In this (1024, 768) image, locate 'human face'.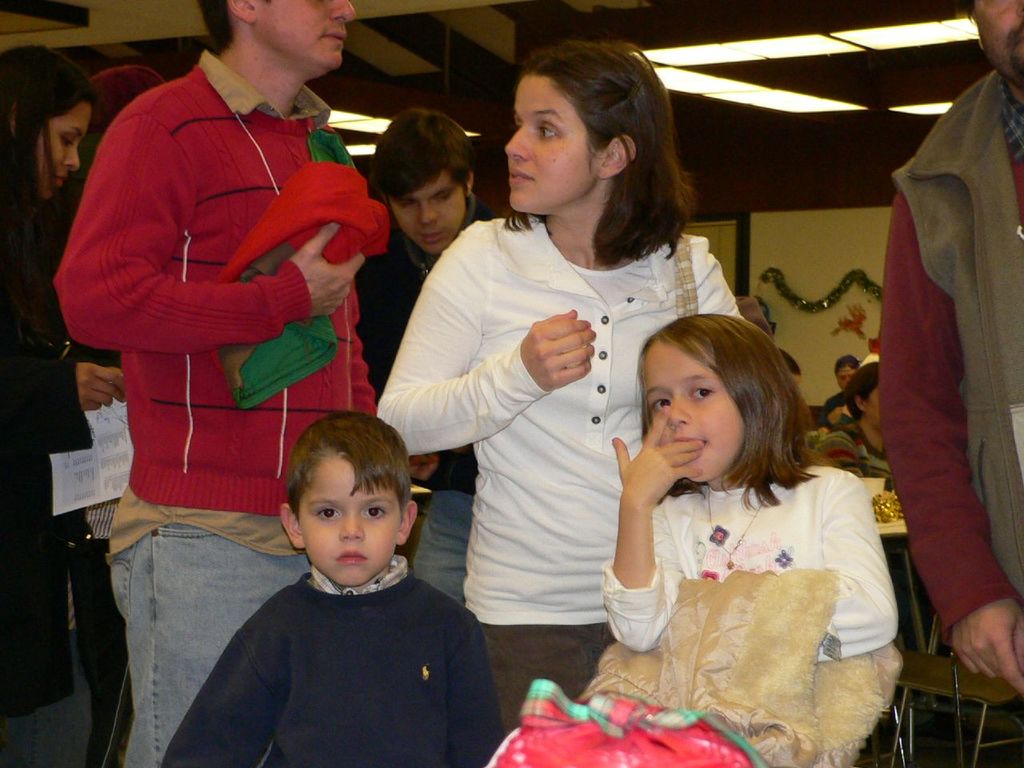
Bounding box: bbox=[505, 74, 605, 213].
